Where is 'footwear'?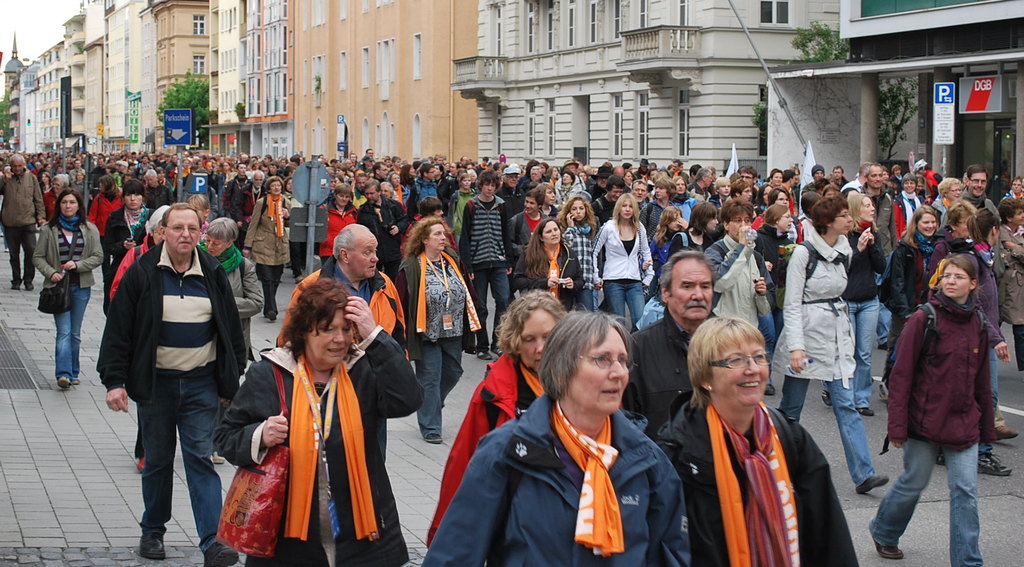
BBox(821, 393, 835, 404).
